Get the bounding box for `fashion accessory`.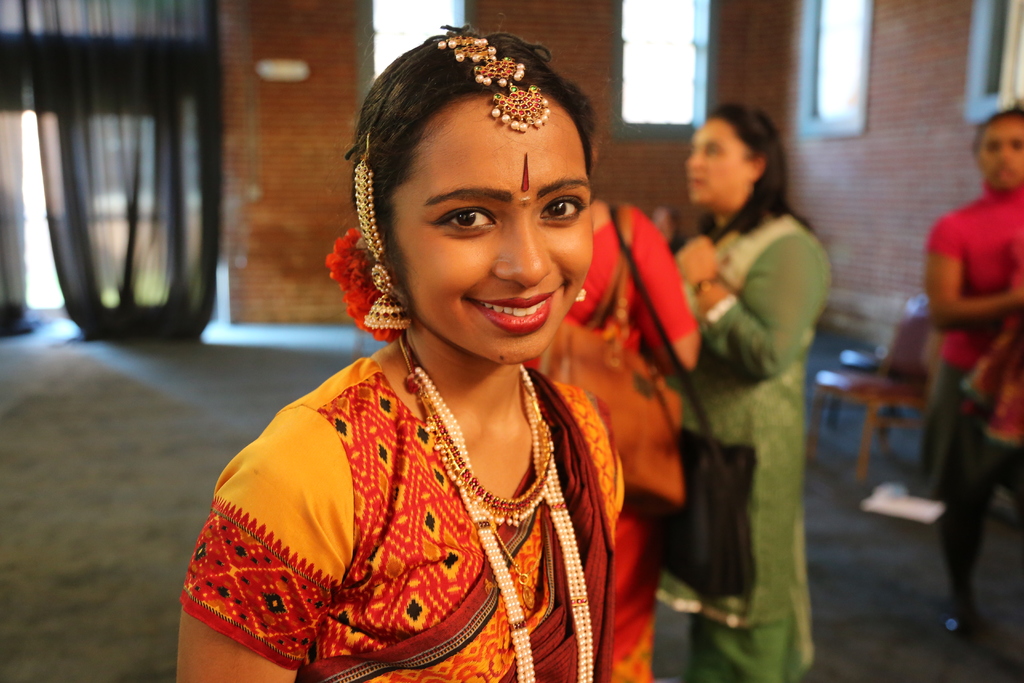
left=516, top=152, right=531, bottom=193.
